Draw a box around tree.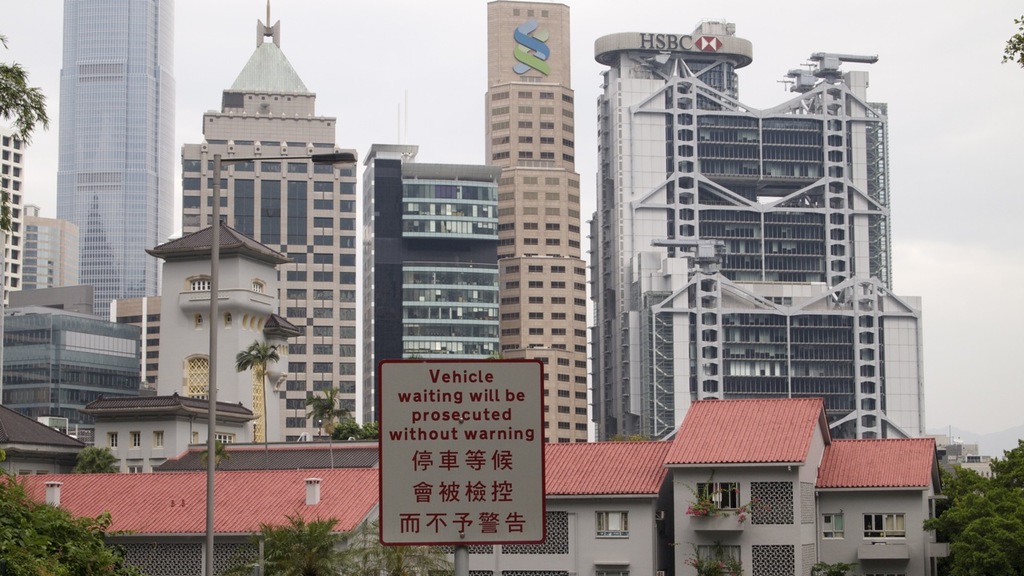
pyautogui.locateOnScreen(235, 342, 280, 472).
